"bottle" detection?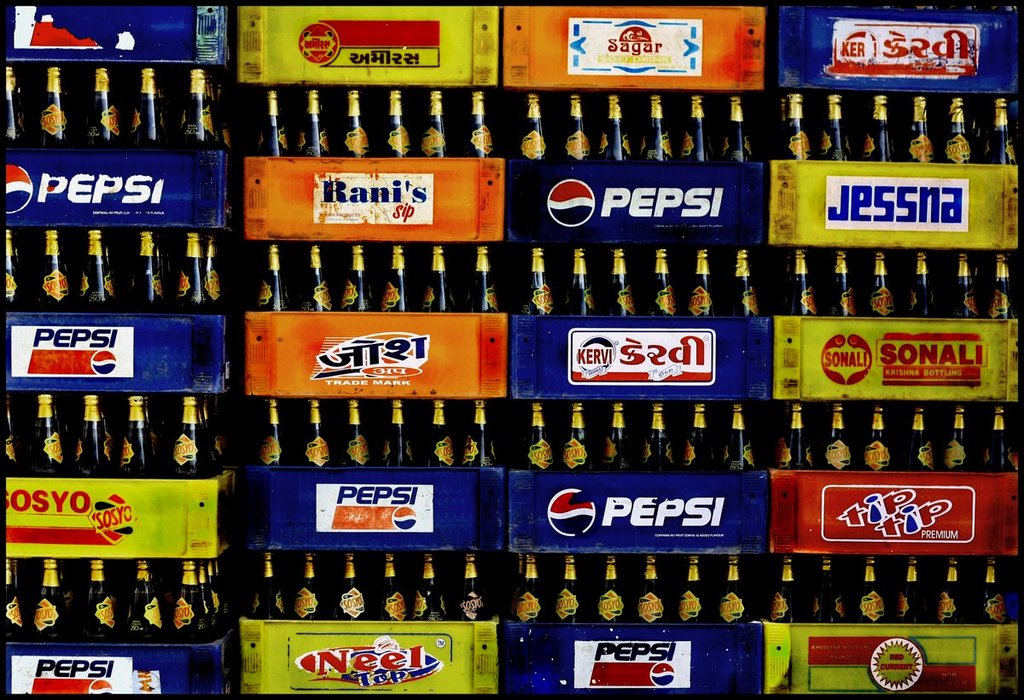
[x1=899, y1=559, x2=925, y2=627]
